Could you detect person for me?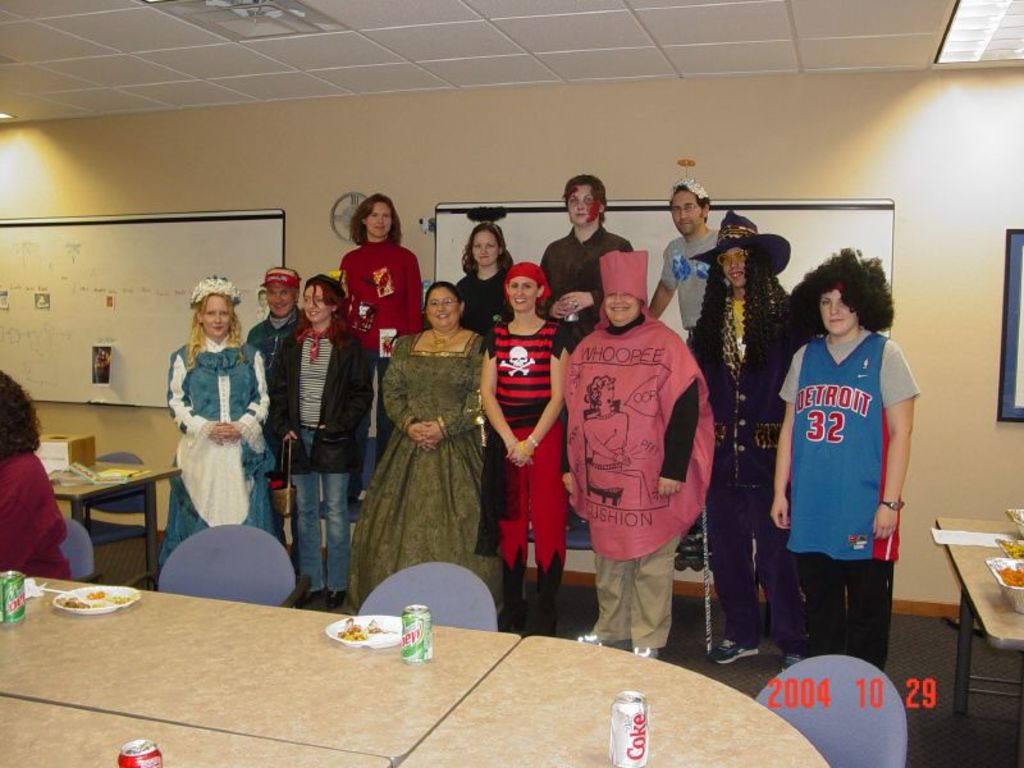
Detection result: Rect(640, 178, 727, 355).
